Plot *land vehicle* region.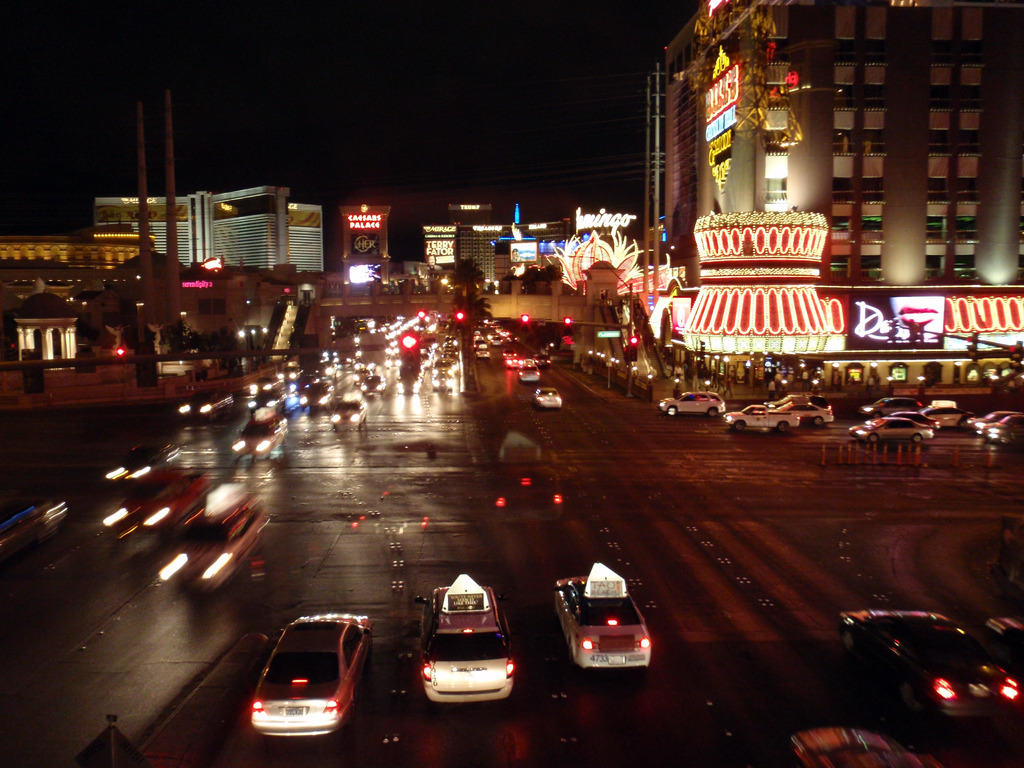
Plotted at 431/356/460/378.
